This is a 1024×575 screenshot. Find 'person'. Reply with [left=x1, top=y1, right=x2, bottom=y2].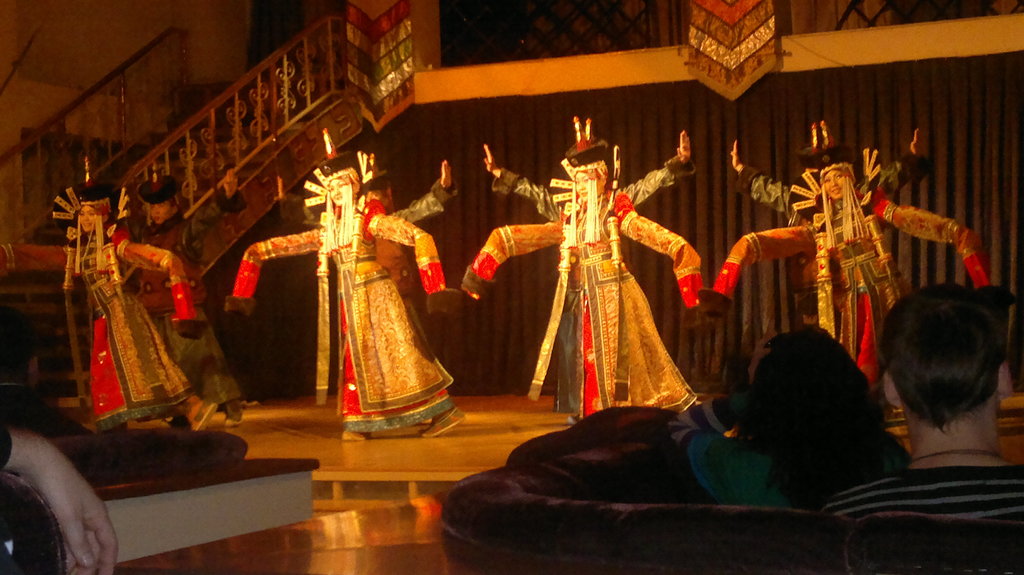
[left=0, top=193, right=213, bottom=432].
